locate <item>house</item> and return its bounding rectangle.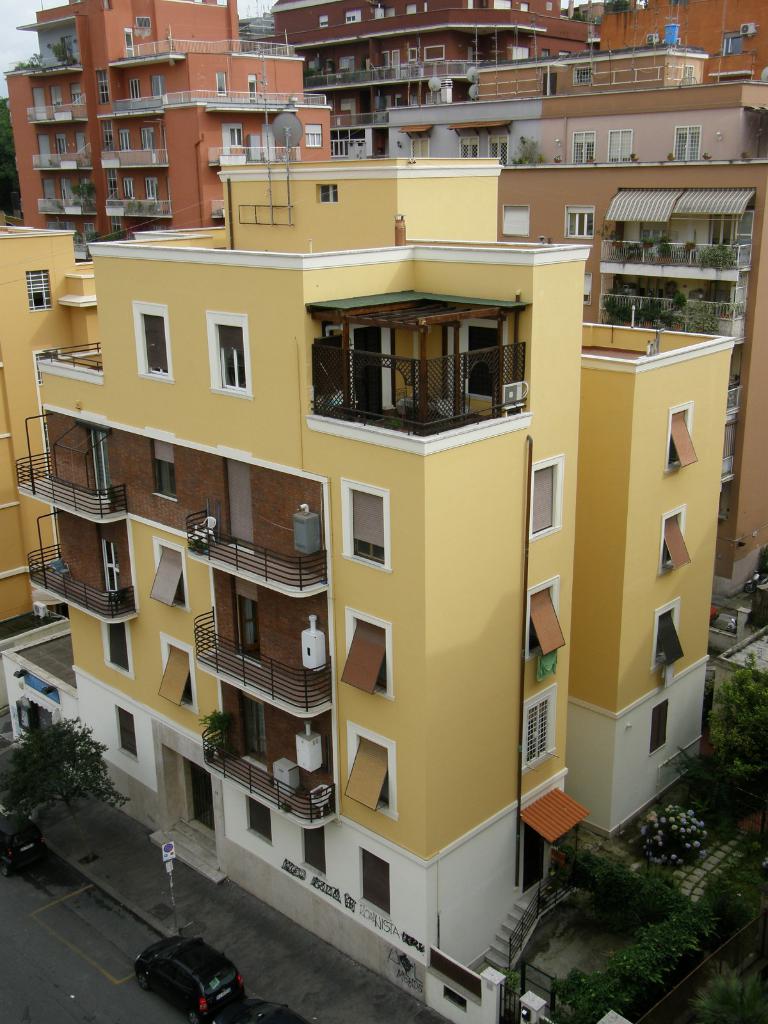
locate(378, 33, 767, 164).
